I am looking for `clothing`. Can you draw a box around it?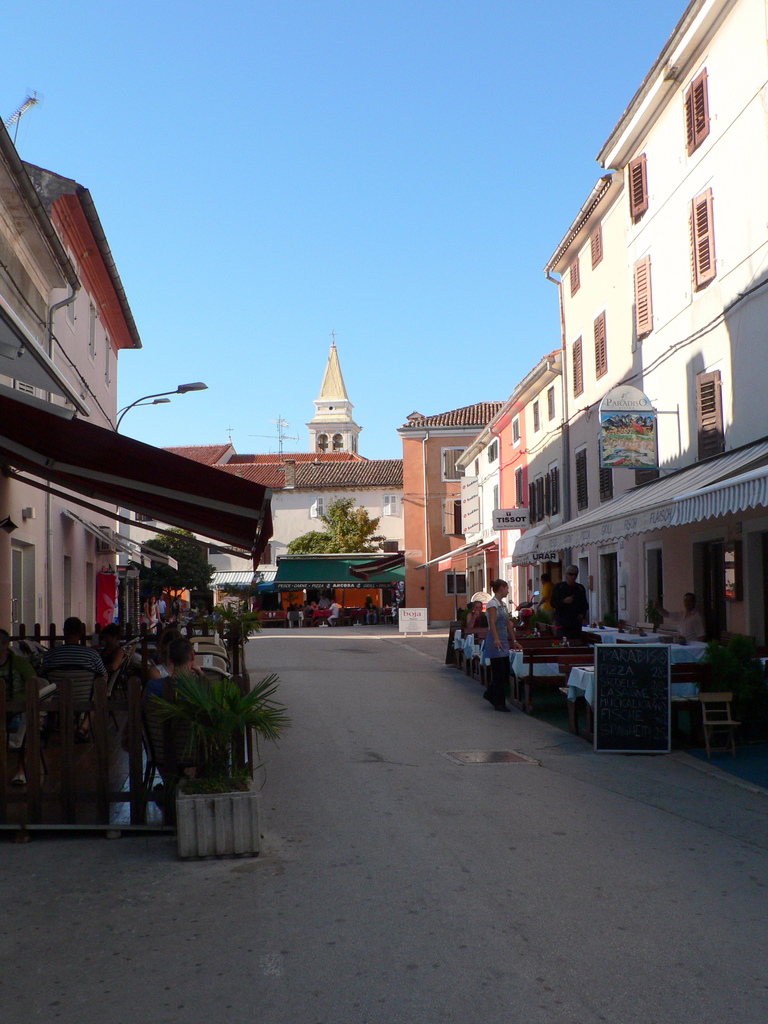
Sure, the bounding box is [x1=367, y1=601, x2=381, y2=624].
